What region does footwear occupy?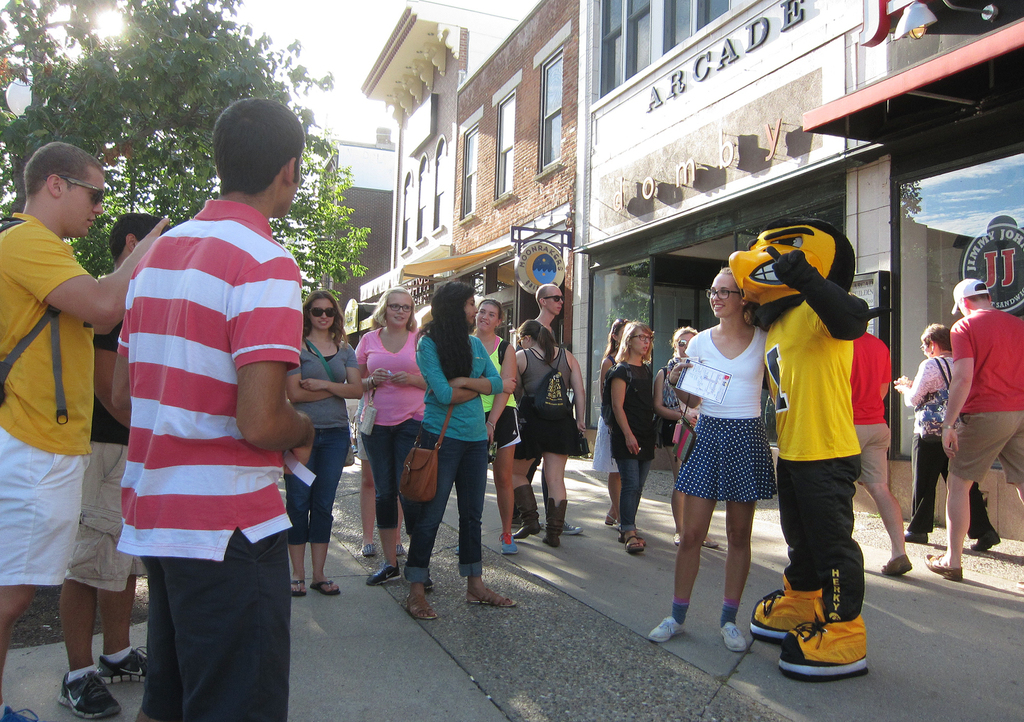
select_region(366, 563, 401, 588).
